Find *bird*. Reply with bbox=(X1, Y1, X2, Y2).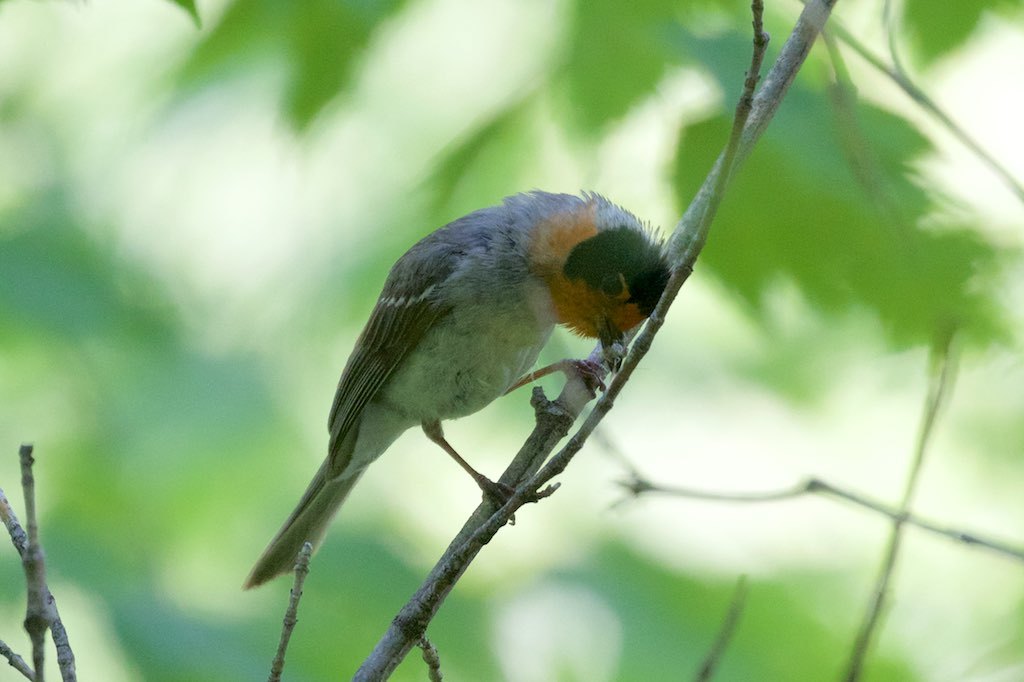
bbox=(241, 187, 676, 591).
